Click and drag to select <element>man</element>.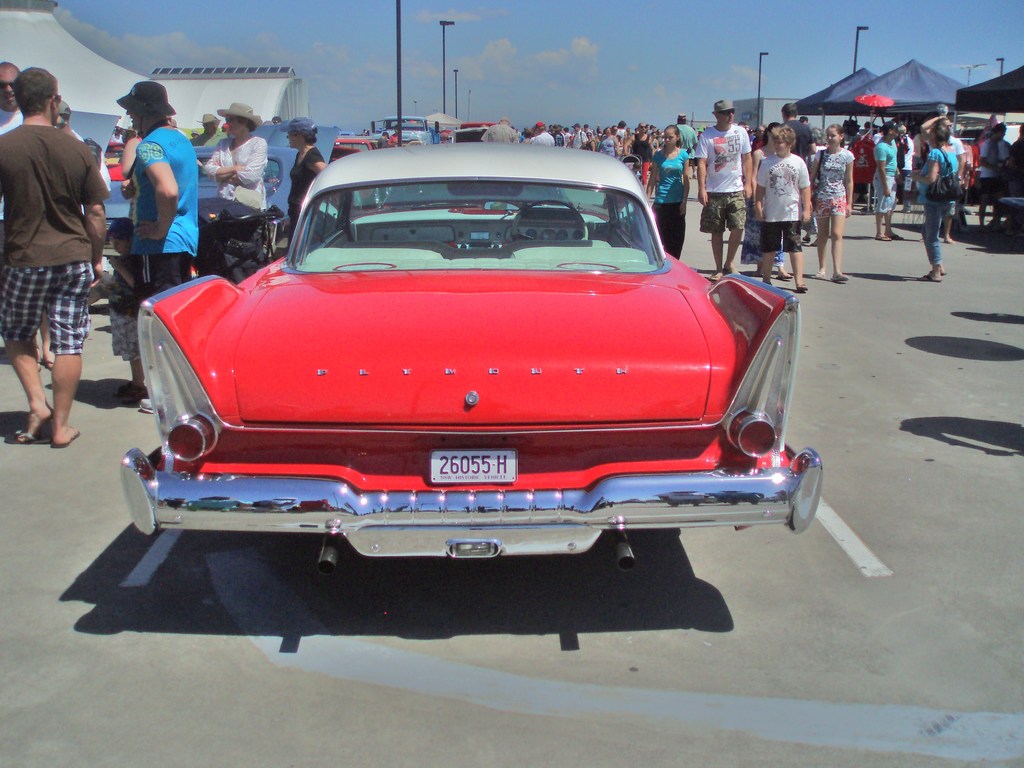
Selection: <bbox>0, 59, 83, 374</bbox>.
